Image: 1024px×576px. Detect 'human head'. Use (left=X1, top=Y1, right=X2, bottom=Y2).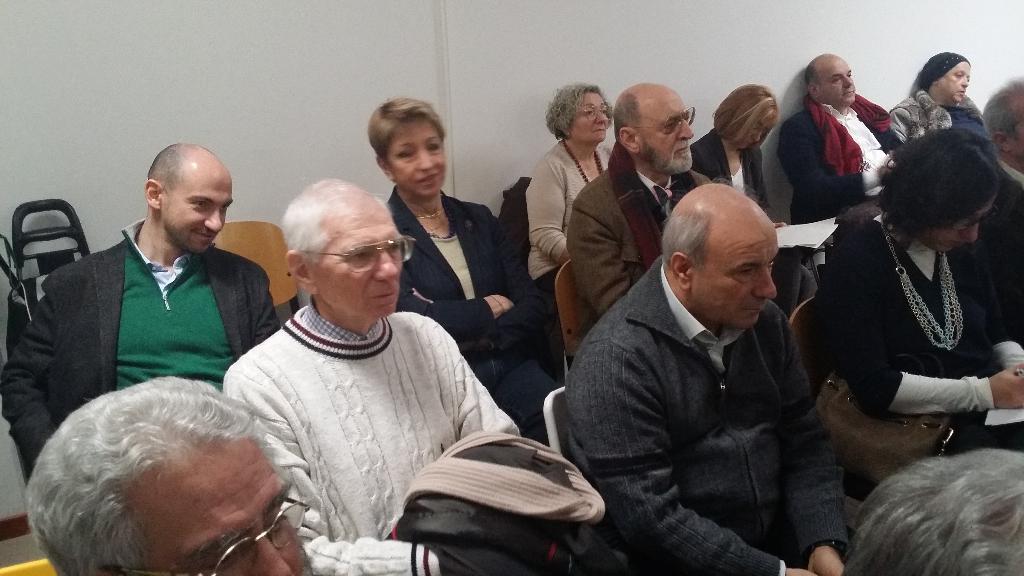
(left=844, top=450, right=1023, bottom=575).
